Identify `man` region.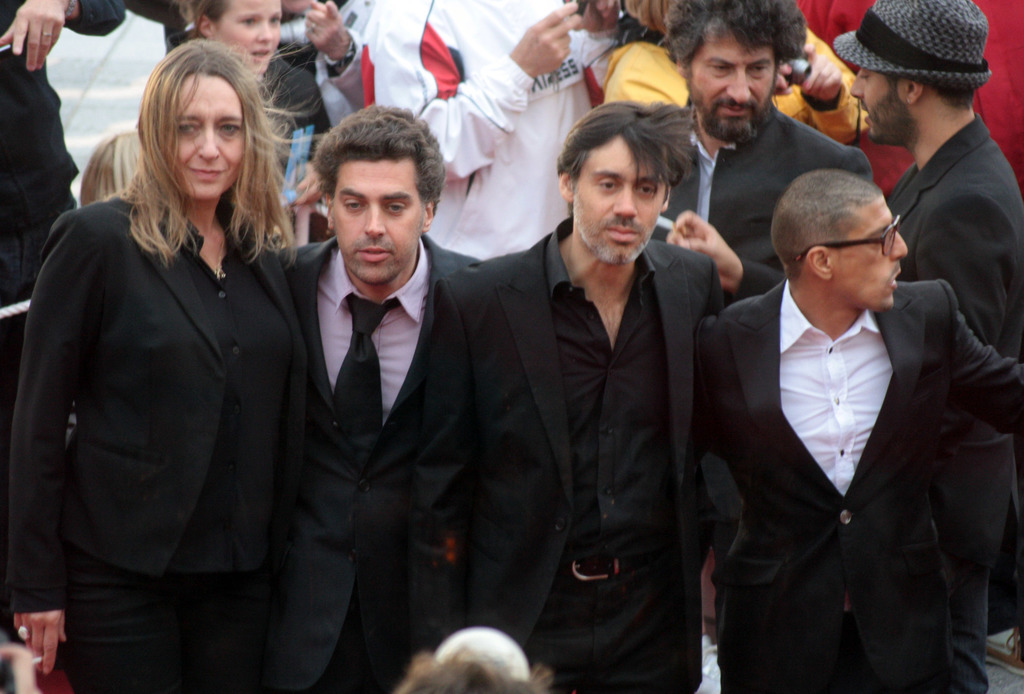
Region: box=[685, 162, 1023, 693].
